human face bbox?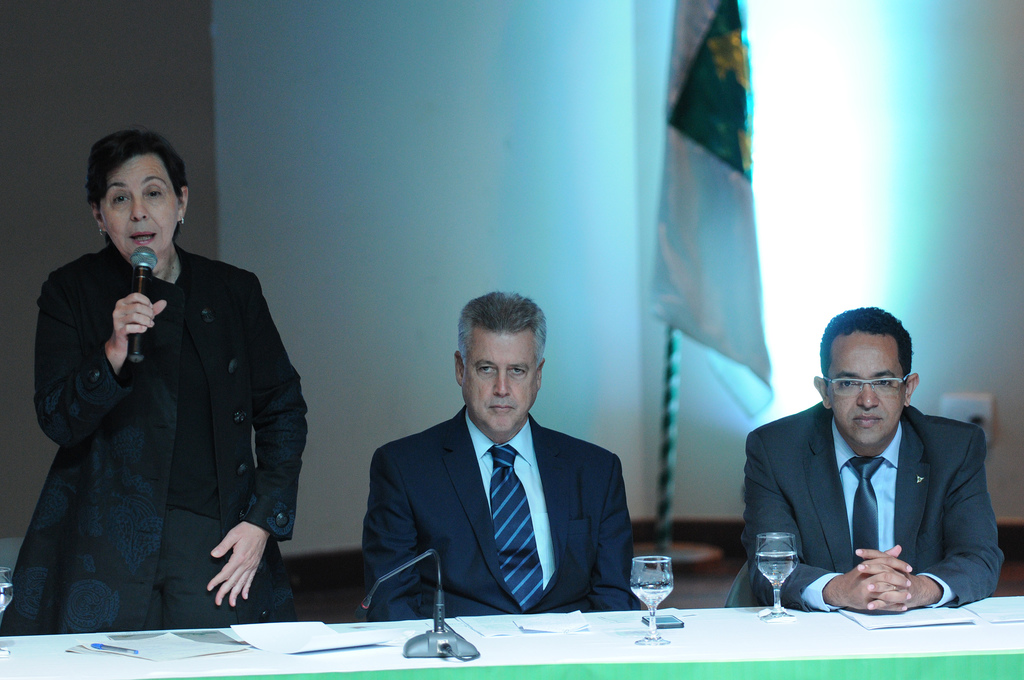
<region>826, 334, 905, 446</region>
